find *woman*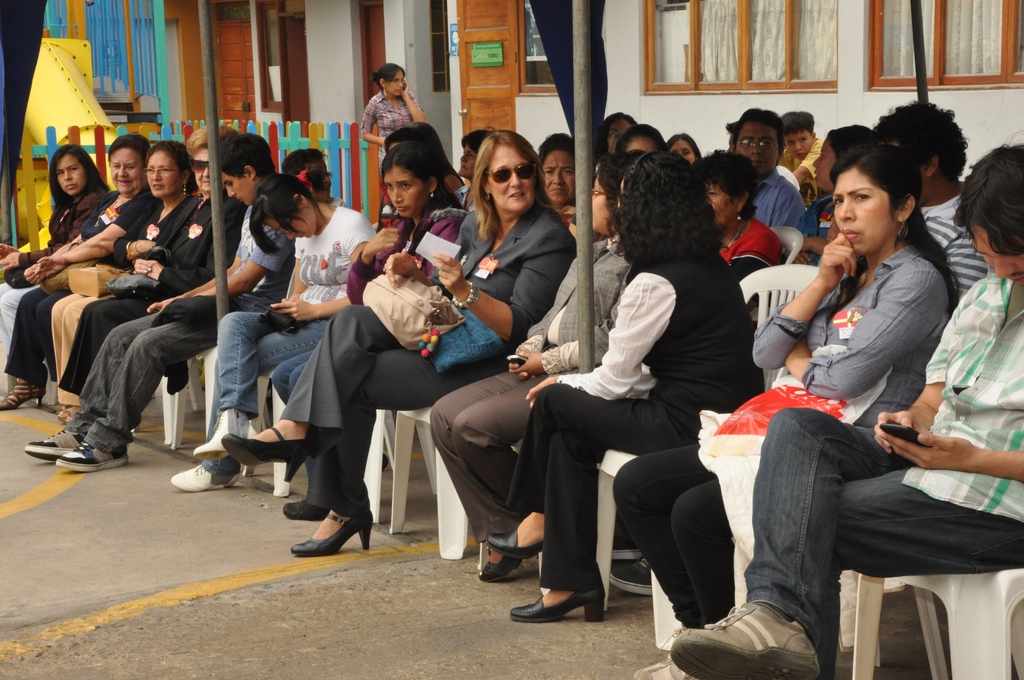
[x1=0, y1=143, x2=111, y2=357]
